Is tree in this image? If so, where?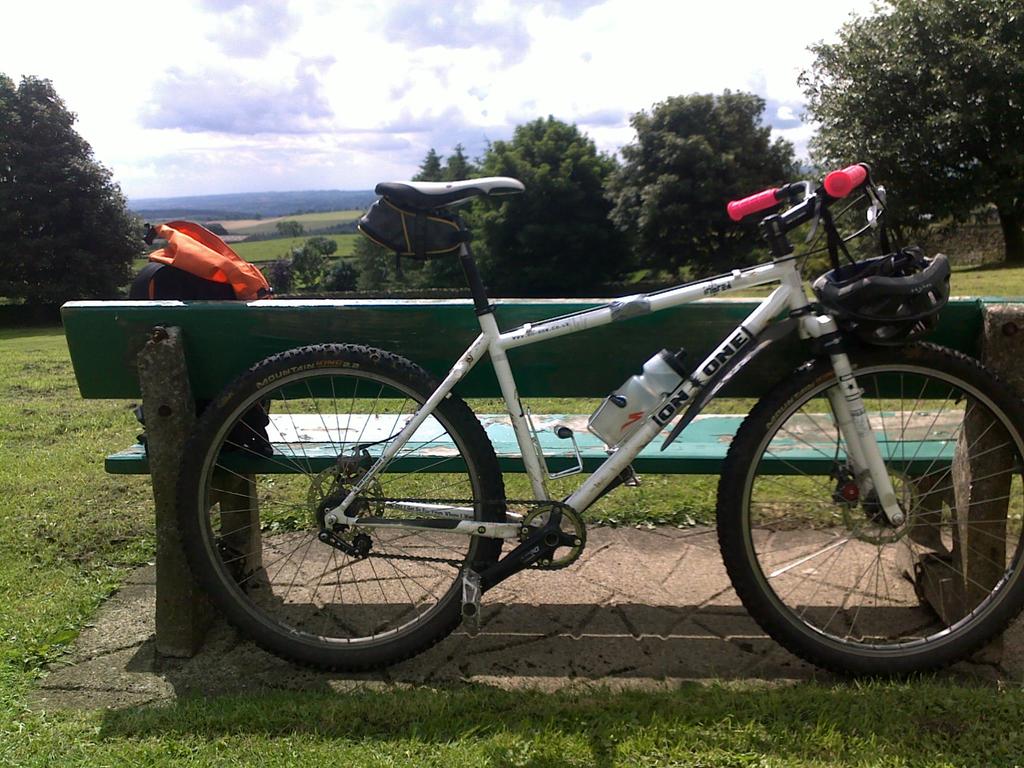
Yes, at crop(275, 218, 306, 237).
